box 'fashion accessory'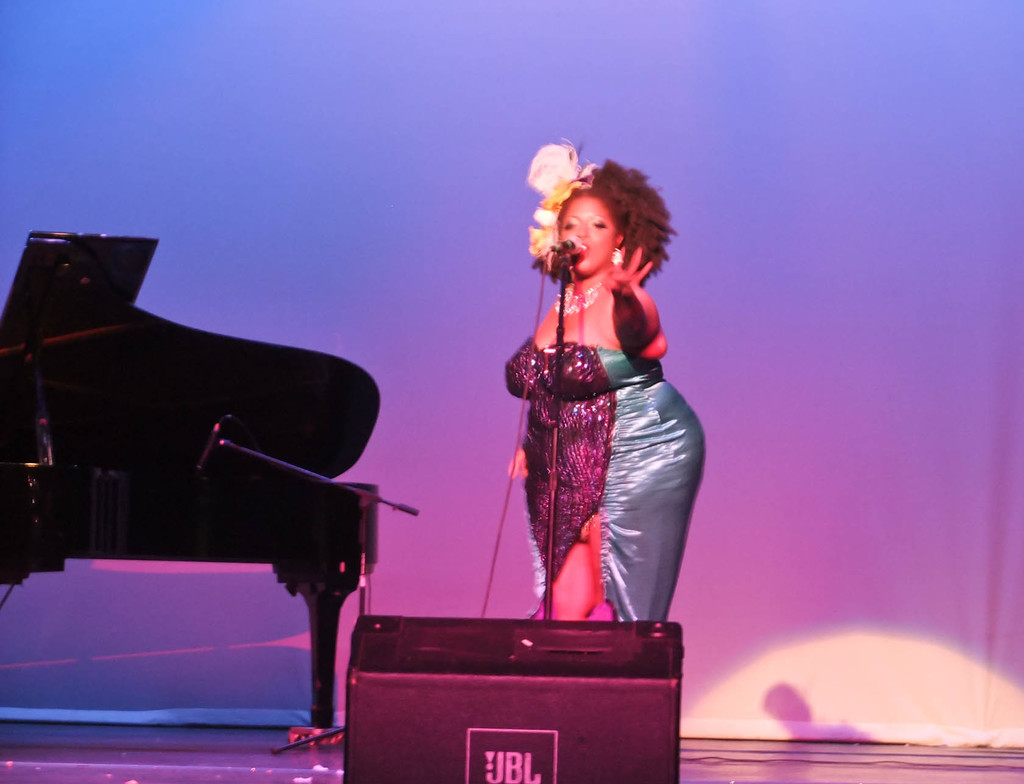
[552,284,602,318]
